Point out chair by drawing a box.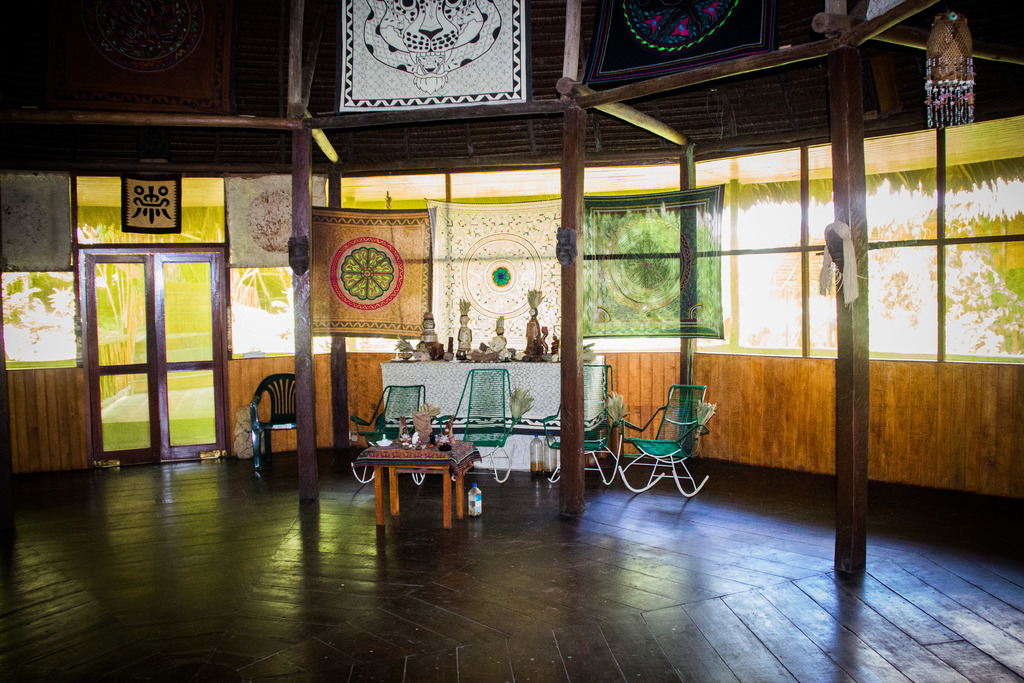
{"x1": 249, "y1": 372, "x2": 299, "y2": 482}.
